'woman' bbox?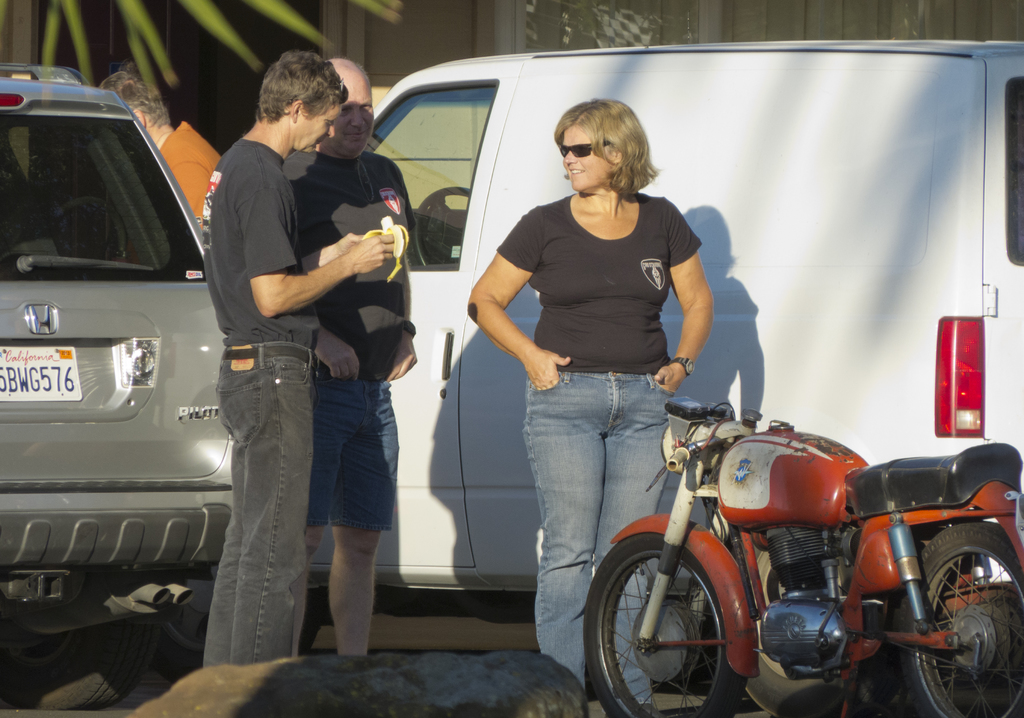
(left=467, top=100, right=714, bottom=715)
